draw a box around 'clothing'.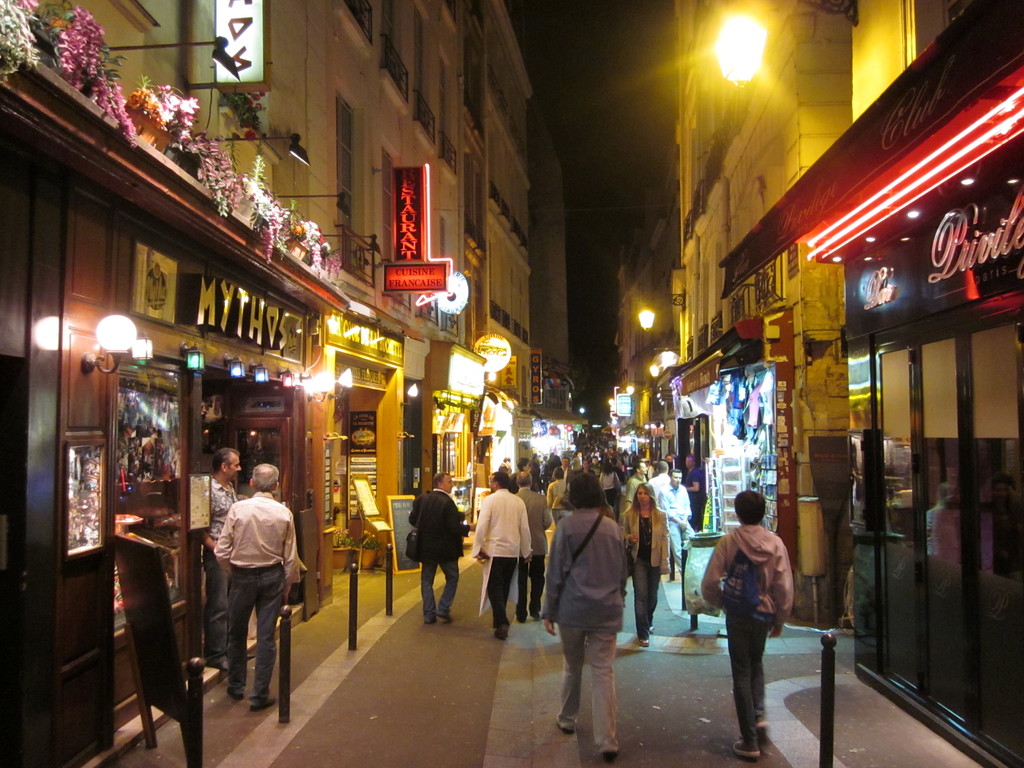
left=201, top=474, right=236, bottom=666.
